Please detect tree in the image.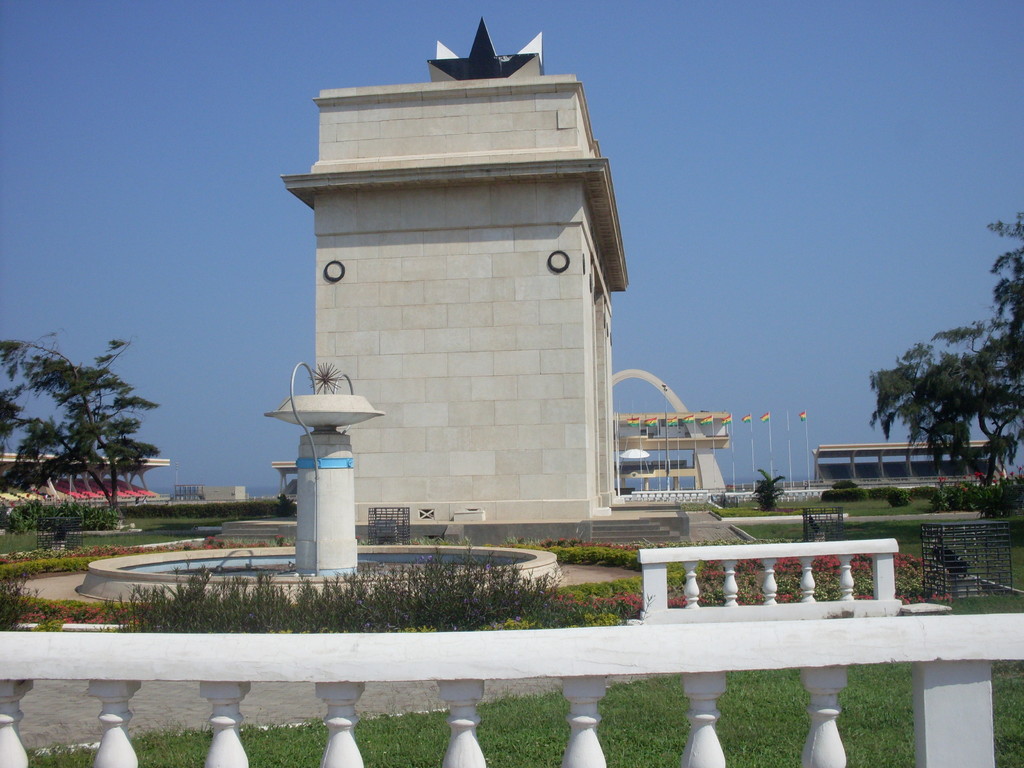
(left=24, top=318, right=157, bottom=539).
